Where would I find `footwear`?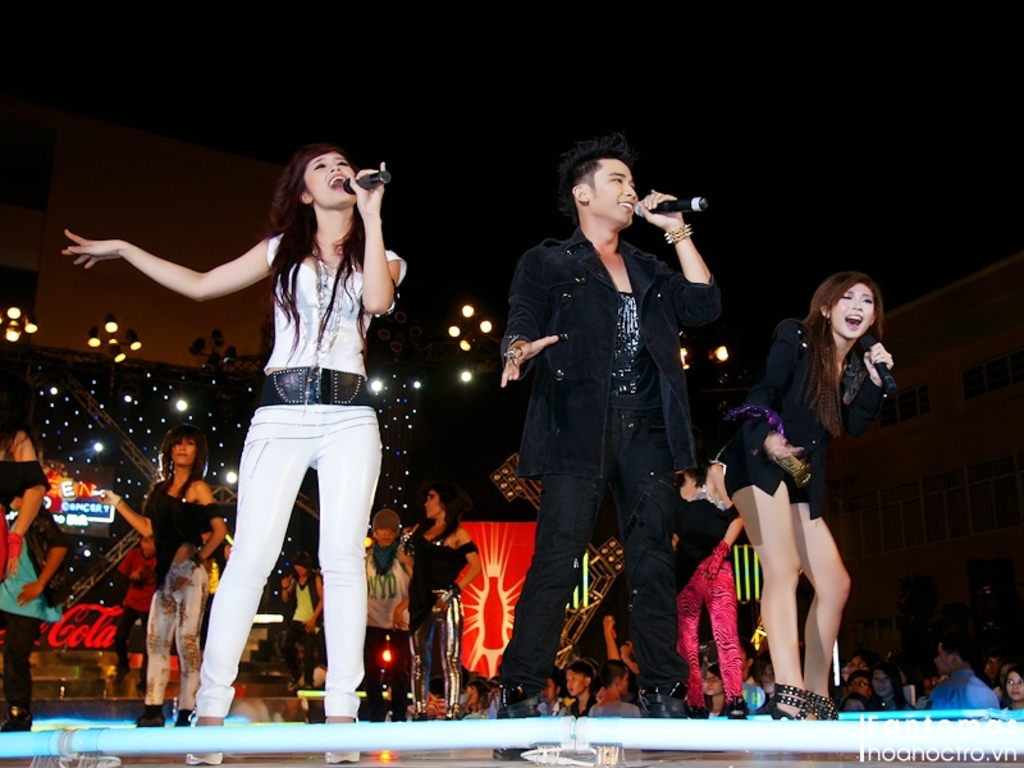
At (723, 700, 750, 718).
